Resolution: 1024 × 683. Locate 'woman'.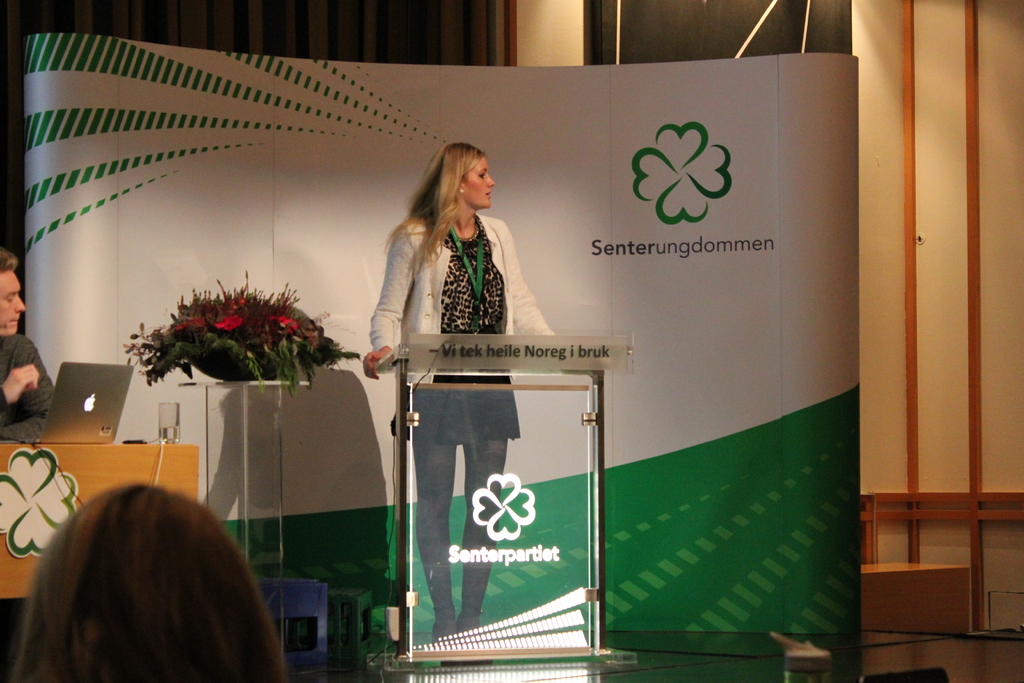
{"x1": 373, "y1": 172, "x2": 562, "y2": 593}.
